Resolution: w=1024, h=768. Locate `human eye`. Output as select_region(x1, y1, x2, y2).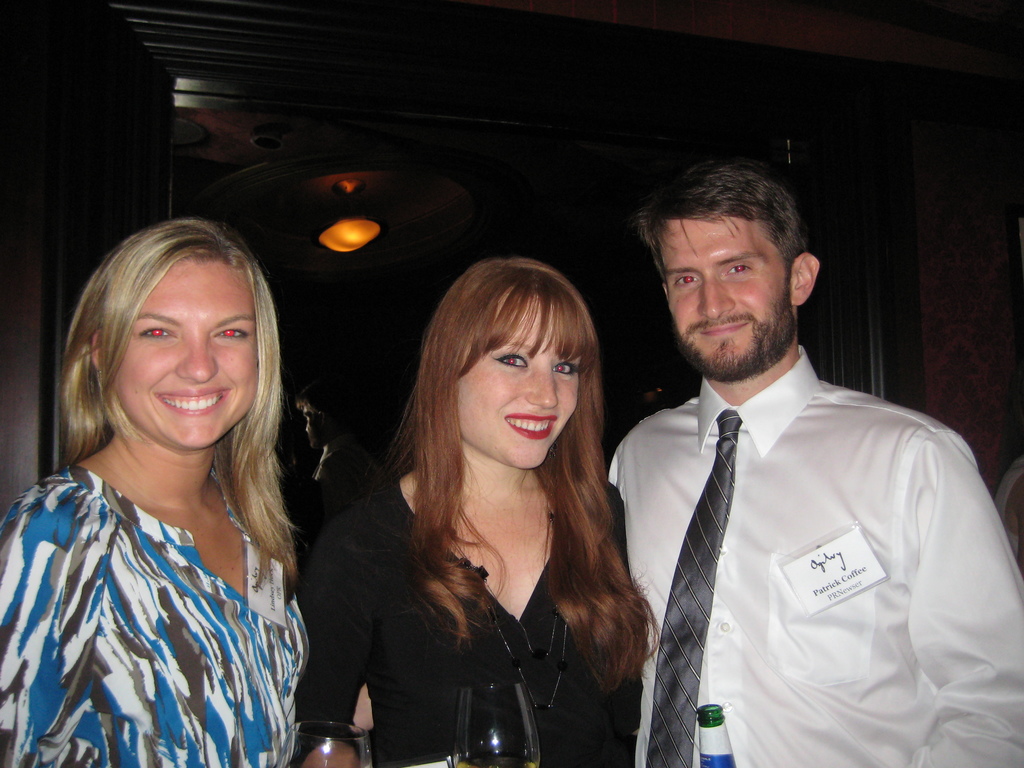
select_region(136, 321, 181, 340).
